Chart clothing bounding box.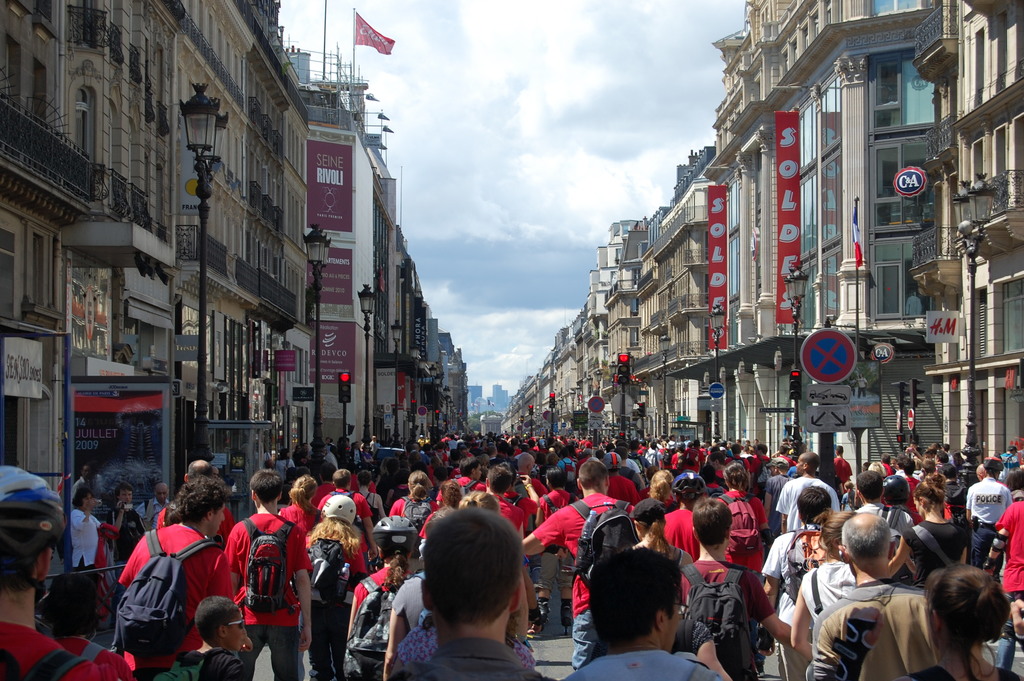
Charted: 1002,498,1023,591.
